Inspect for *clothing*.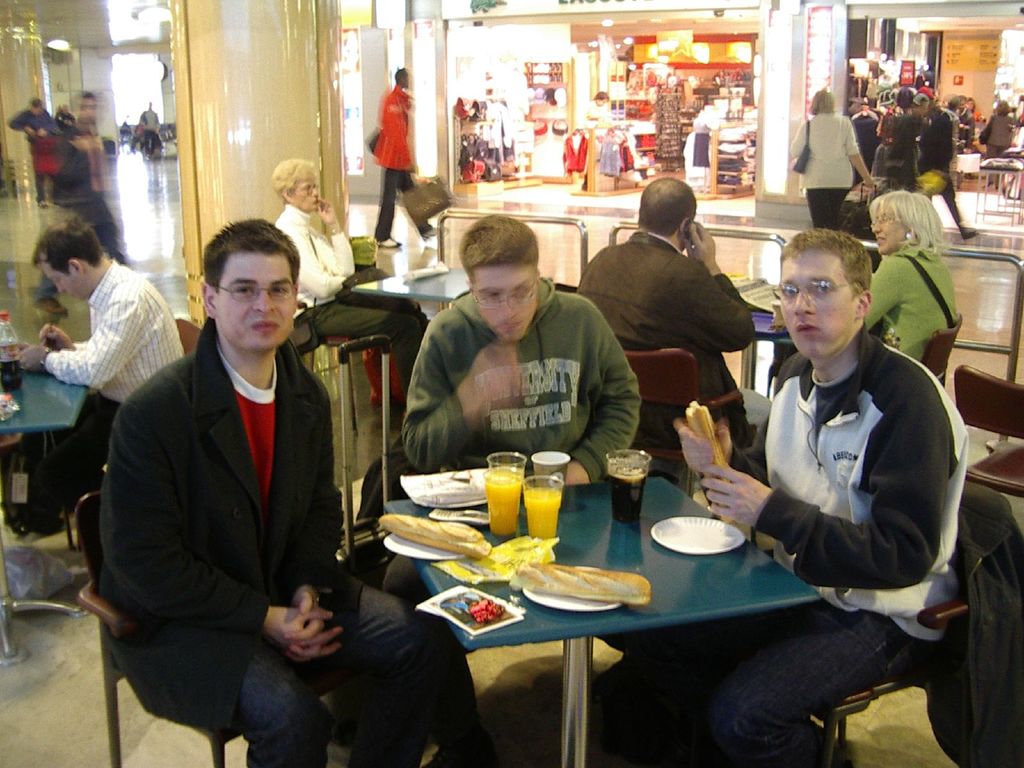
Inspection: locate(573, 220, 758, 465).
